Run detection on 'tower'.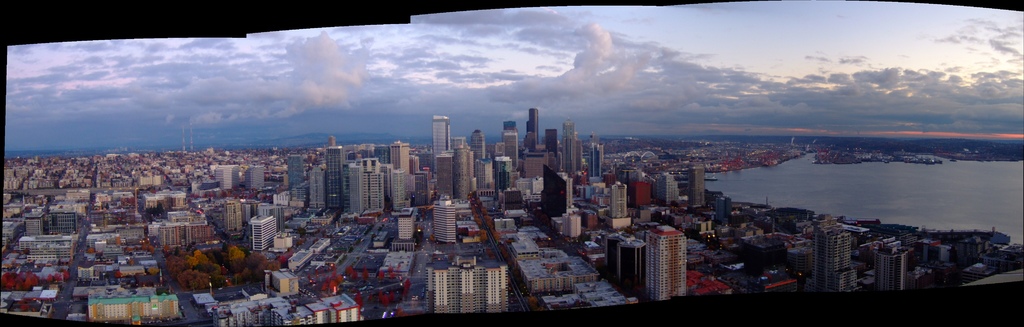
Result: pyautogui.locateOnScreen(323, 141, 346, 211).
